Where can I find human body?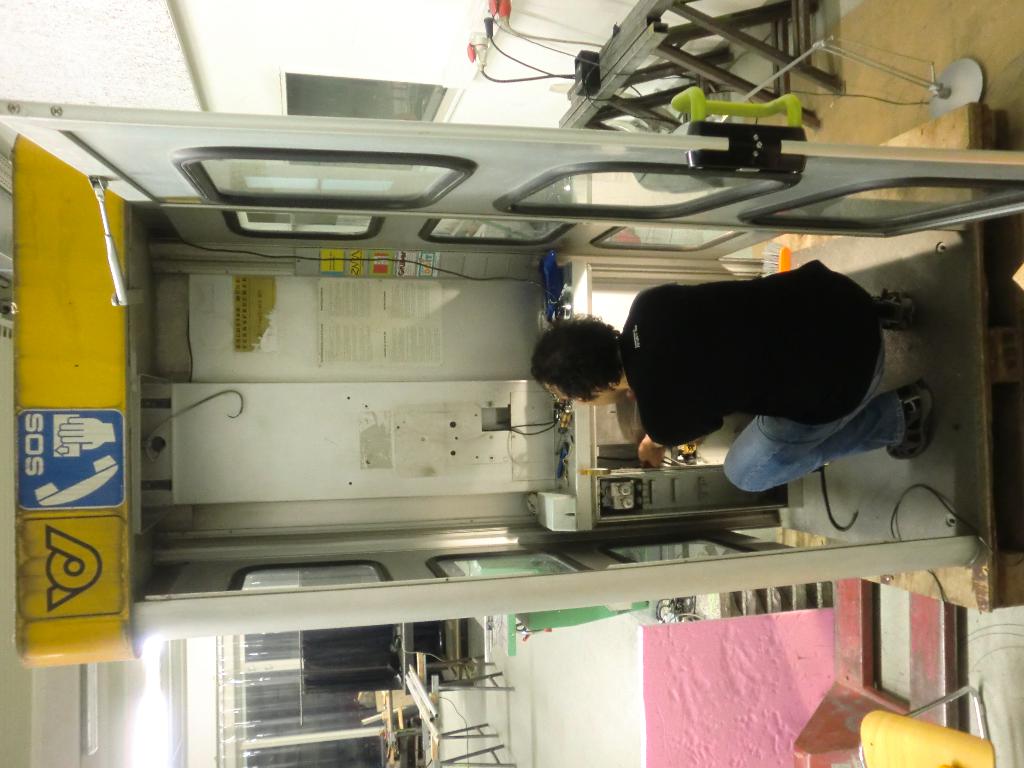
You can find it at 584:246:921:511.
